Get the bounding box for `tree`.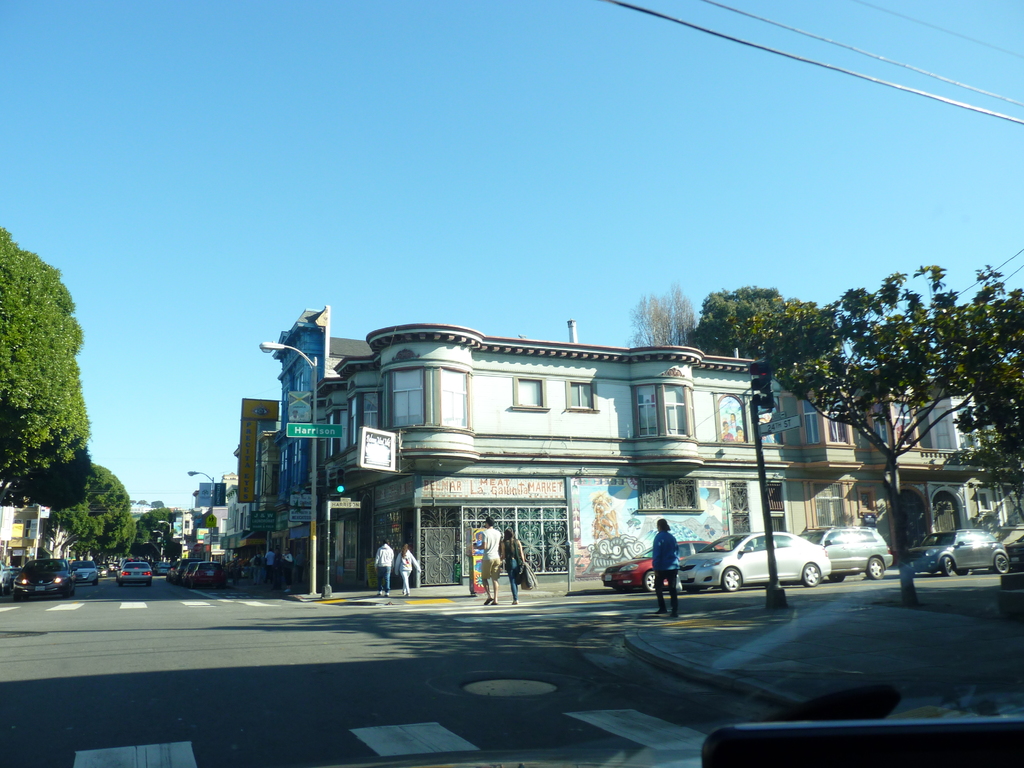
{"x1": 741, "y1": 268, "x2": 1023, "y2": 605}.
